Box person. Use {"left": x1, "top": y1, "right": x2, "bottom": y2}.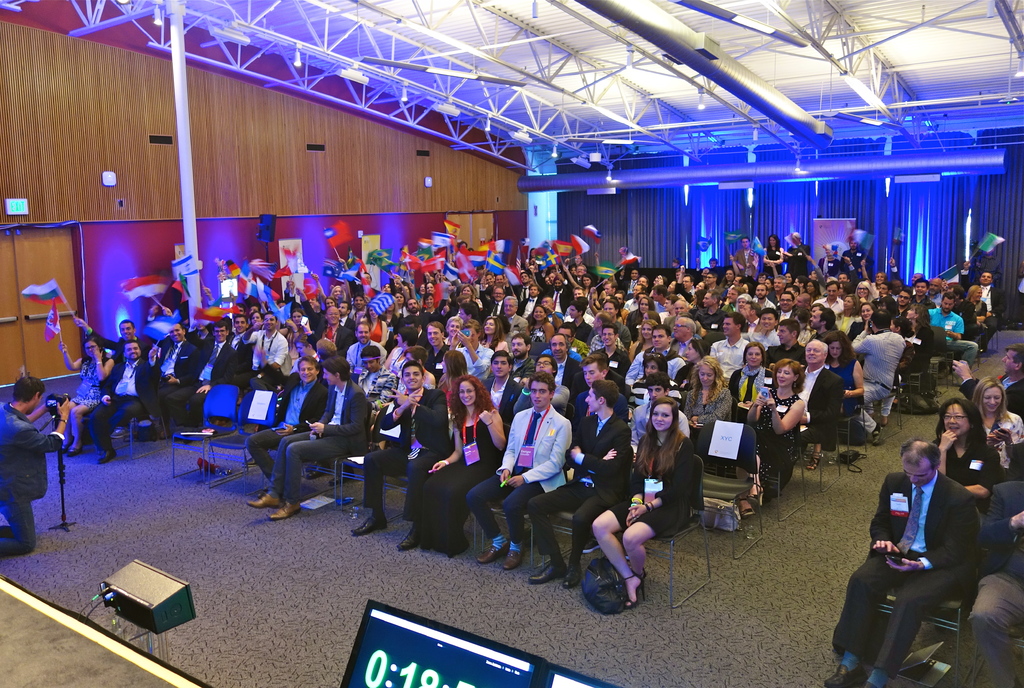
{"left": 170, "top": 320, "right": 241, "bottom": 420}.
